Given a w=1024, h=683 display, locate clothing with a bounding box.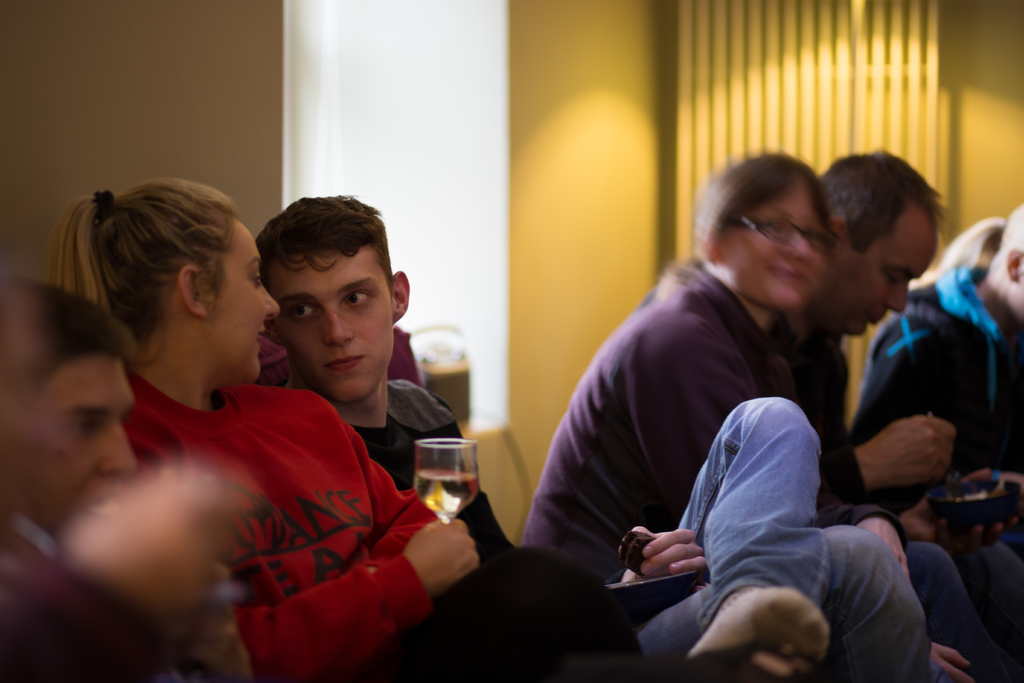
Located: pyautogui.locateOnScreen(0, 521, 200, 682).
